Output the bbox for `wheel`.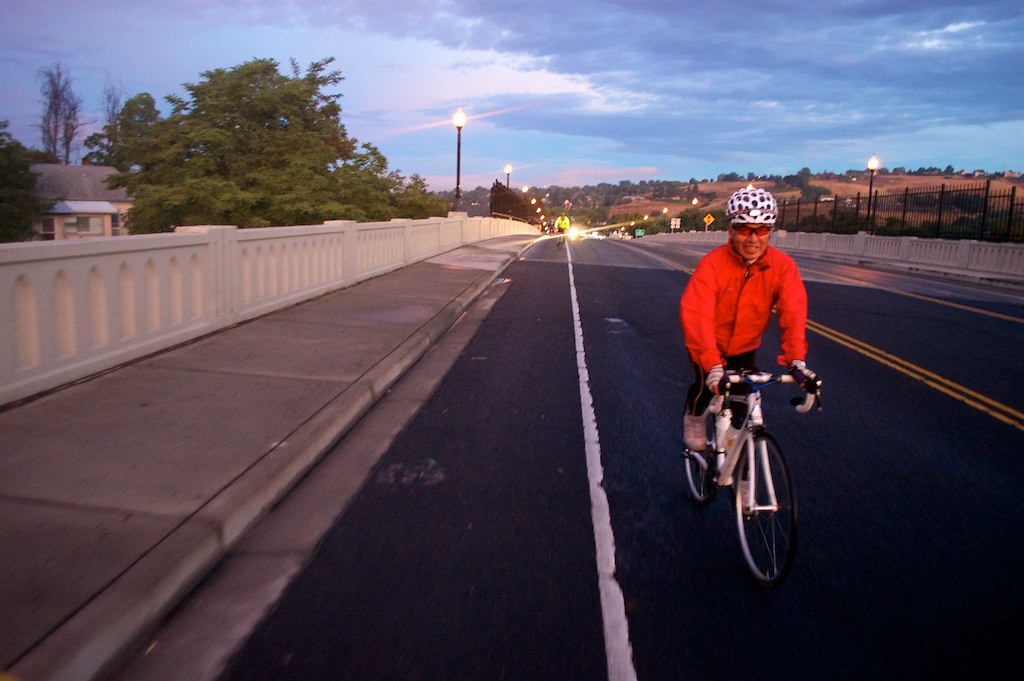
<bbox>681, 388, 715, 501</bbox>.
